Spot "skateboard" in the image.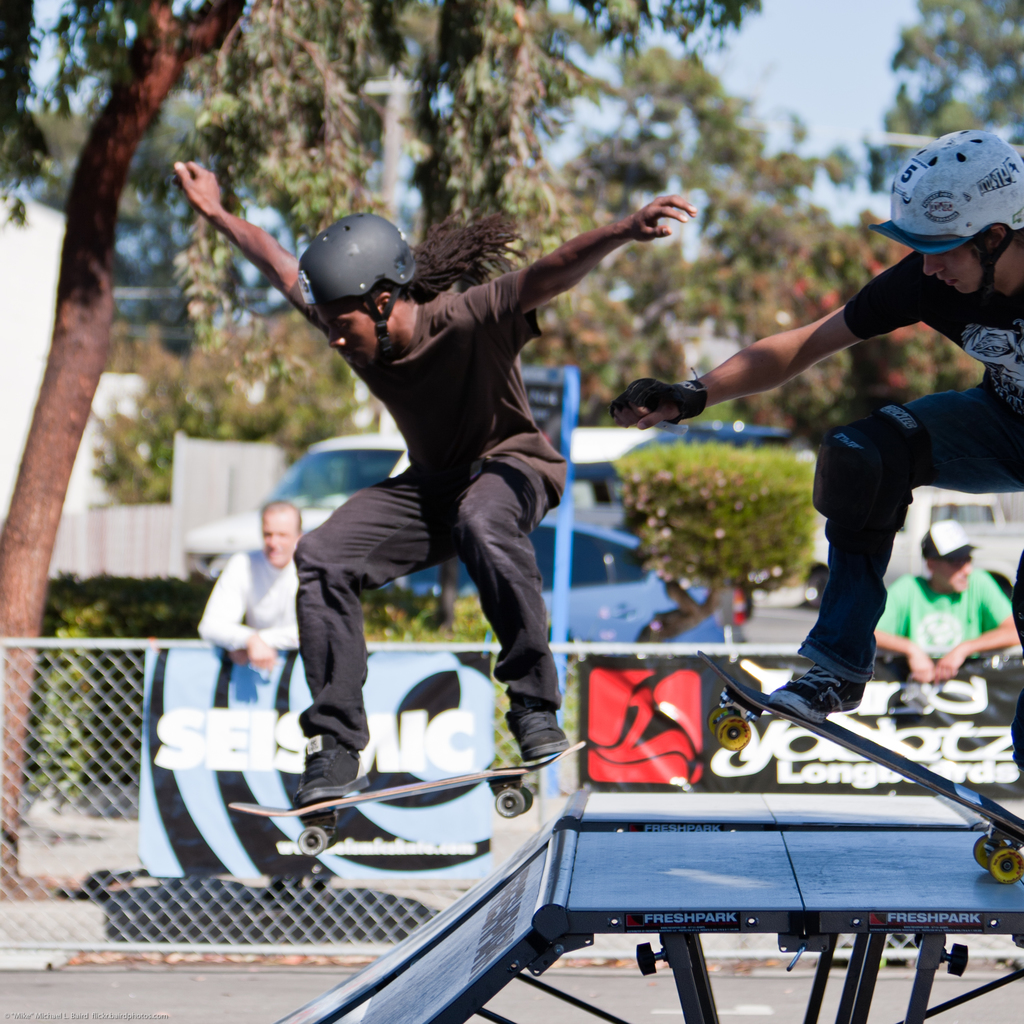
"skateboard" found at [left=232, top=737, right=584, bottom=860].
